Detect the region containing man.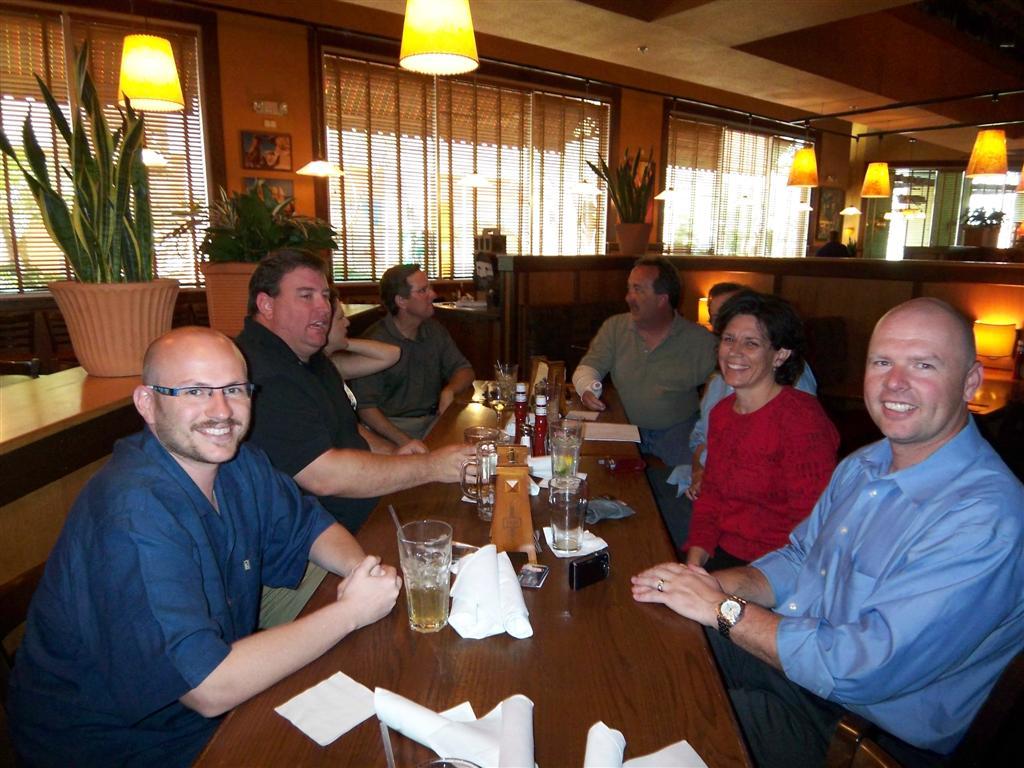
pyautogui.locateOnScreen(656, 272, 821, 532).
